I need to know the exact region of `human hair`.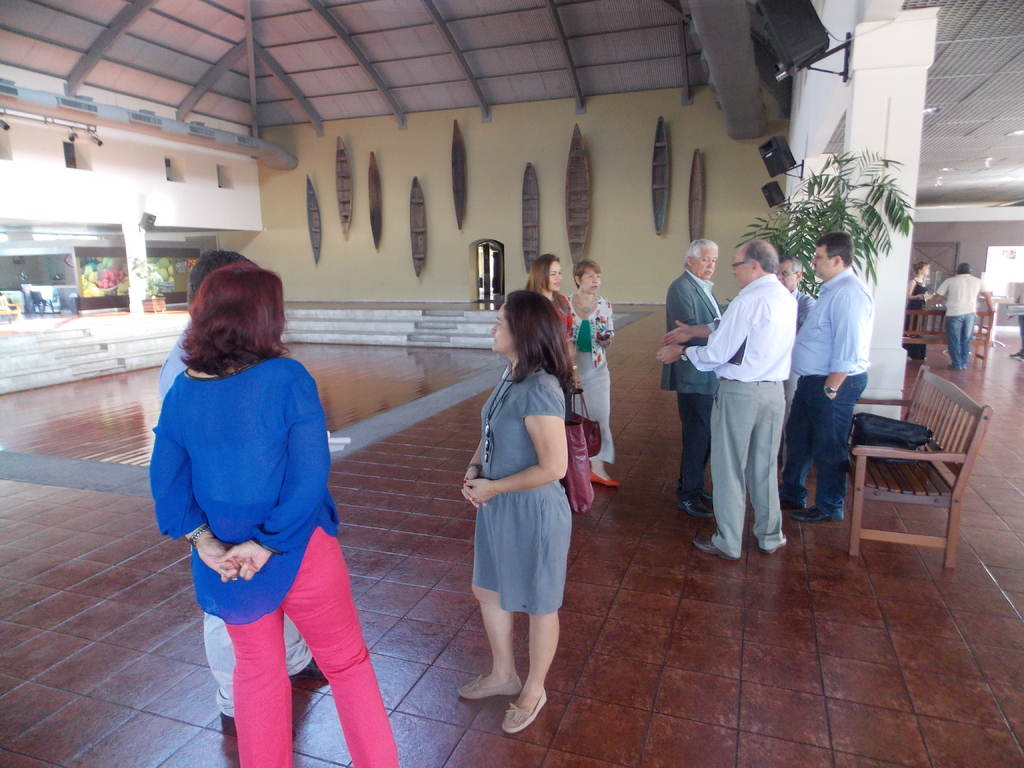
Region: 176 261 280 384.
